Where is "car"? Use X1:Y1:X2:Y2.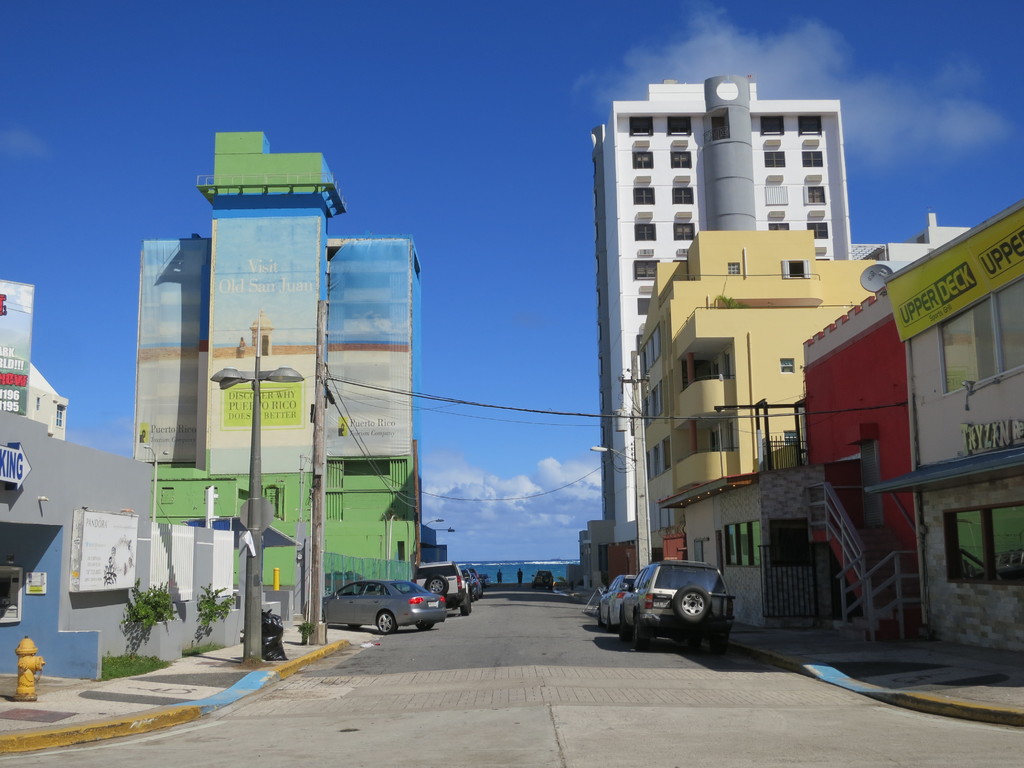
621:563:721:643.
